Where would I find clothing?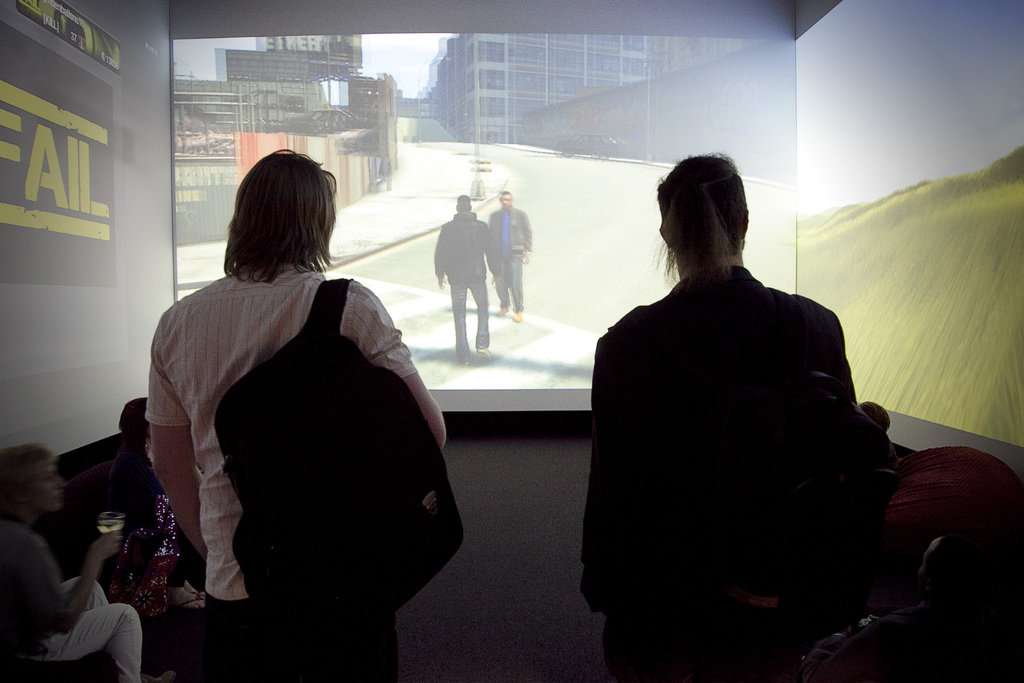
At rect(0, 522, 143, 682).
